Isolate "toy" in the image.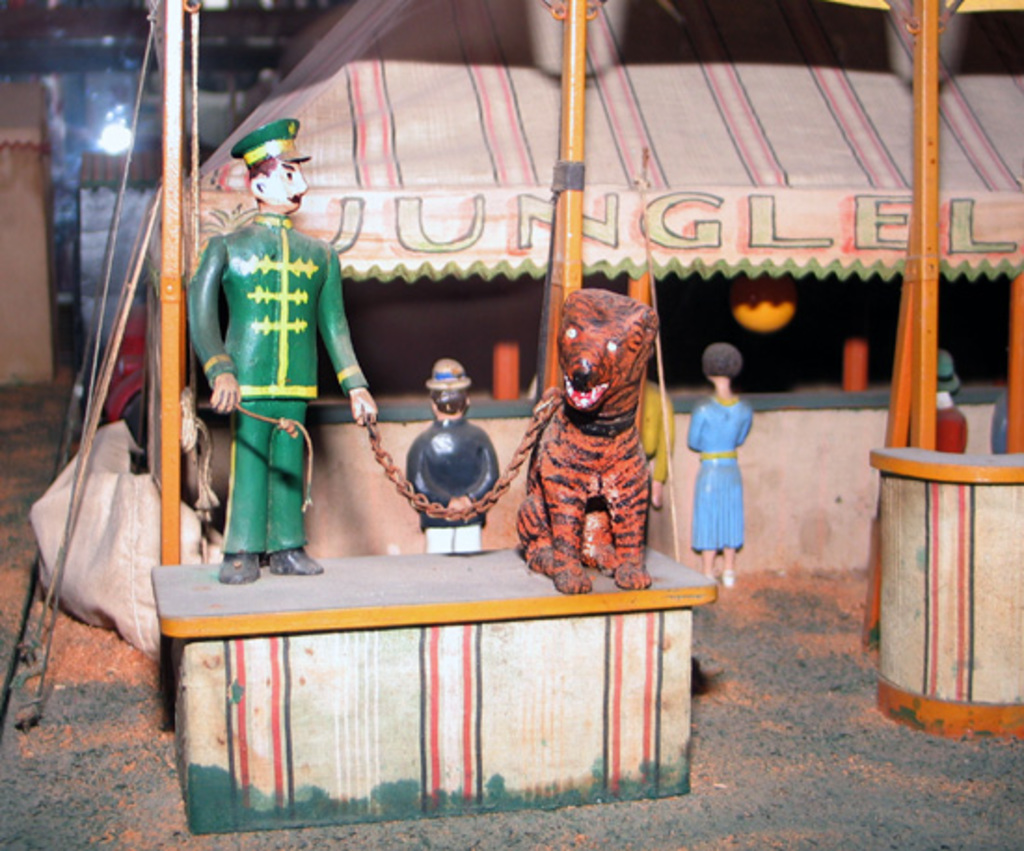
Isolated region: <box>983,387,1011,456</box>.
